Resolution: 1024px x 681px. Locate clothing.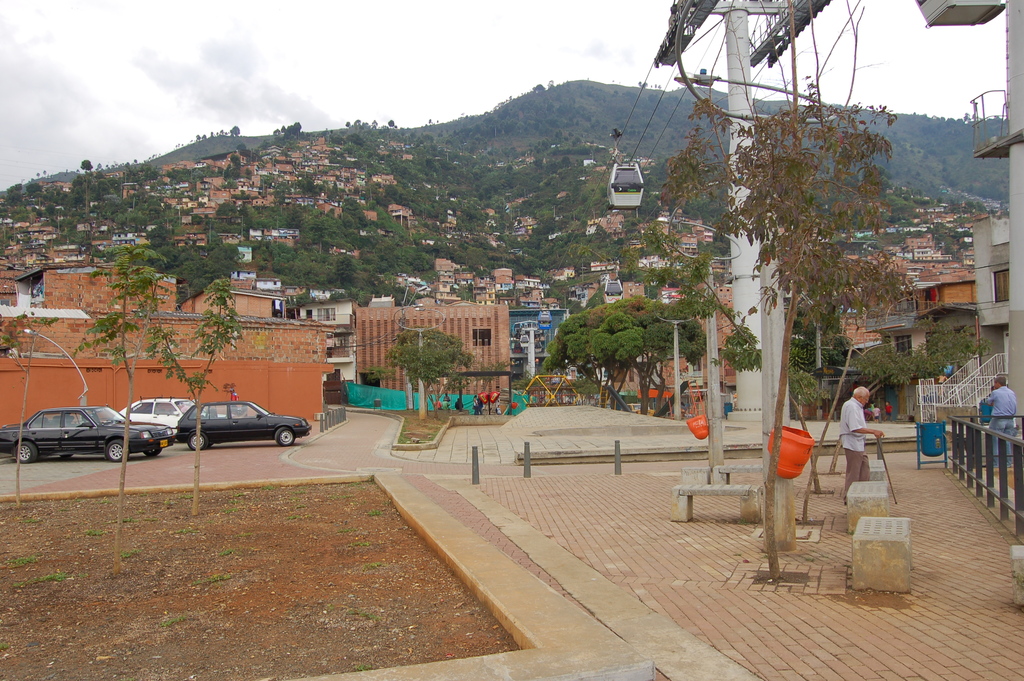
[left=838, top=391, right=874, bottom=498].
